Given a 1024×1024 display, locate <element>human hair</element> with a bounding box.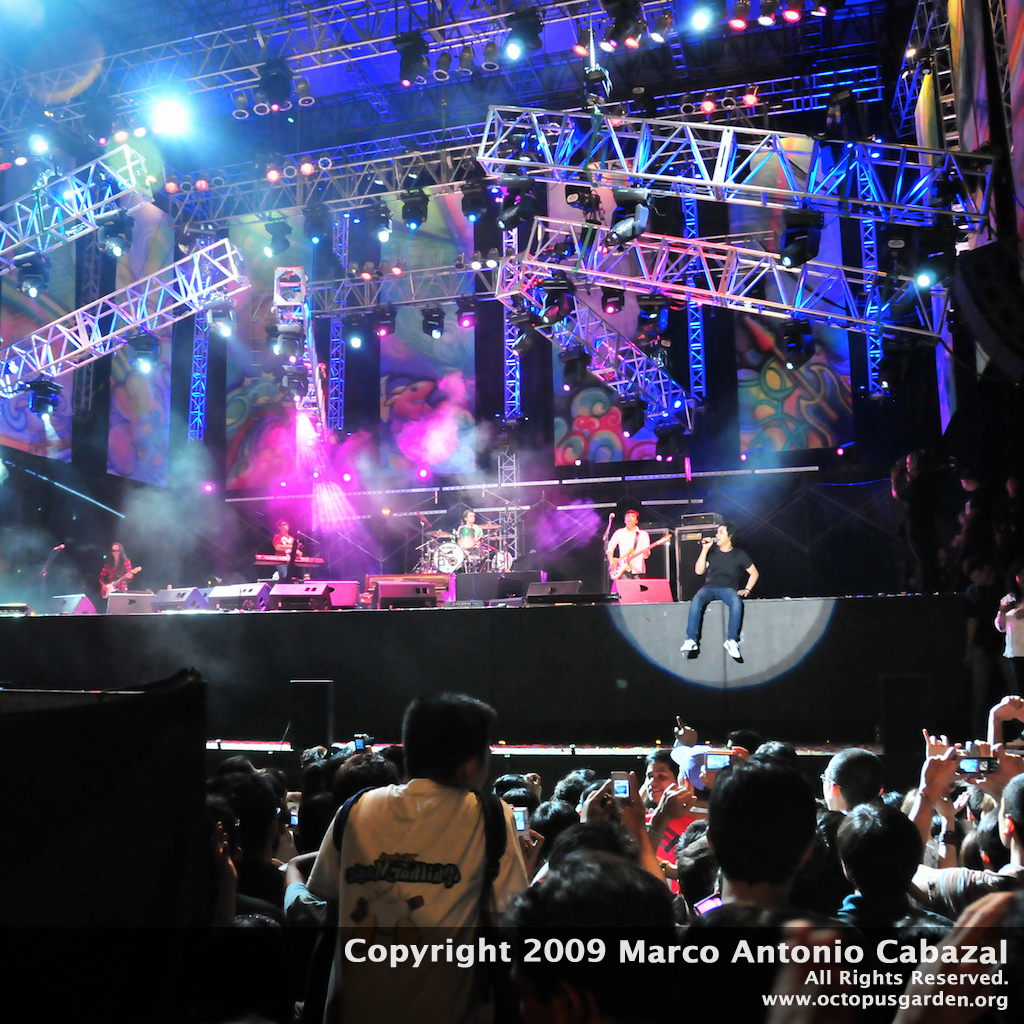
Located: select_region(706, 752, 820, 894).
